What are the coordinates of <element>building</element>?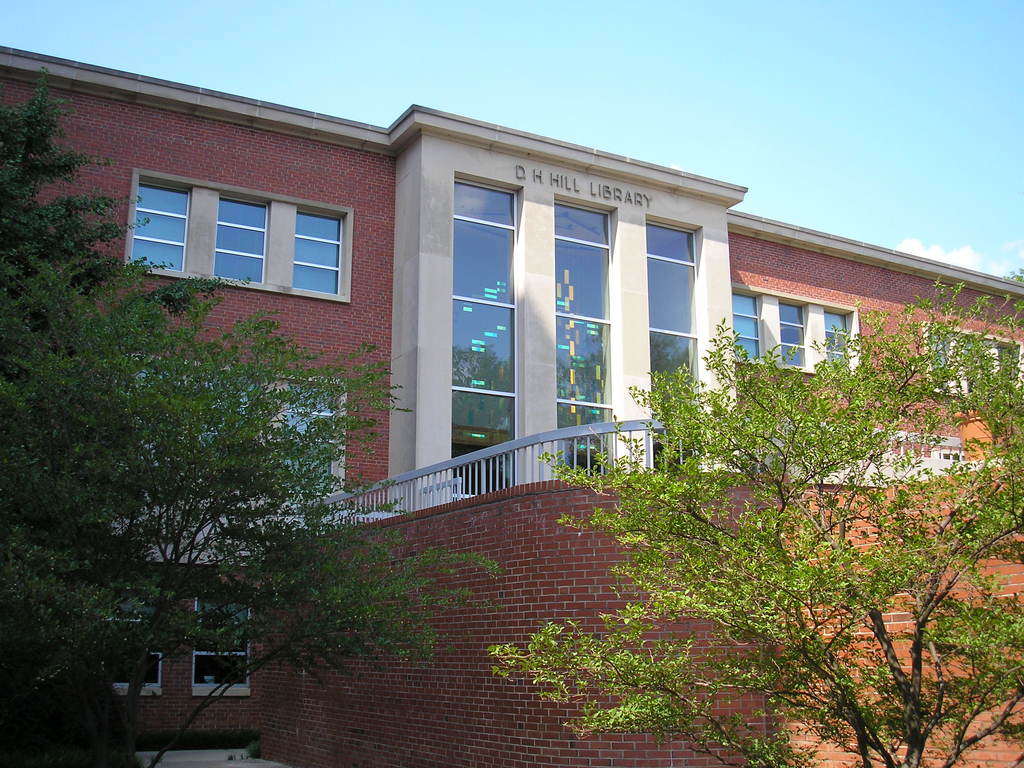
bbox=[0, 43, 1023, 767].
